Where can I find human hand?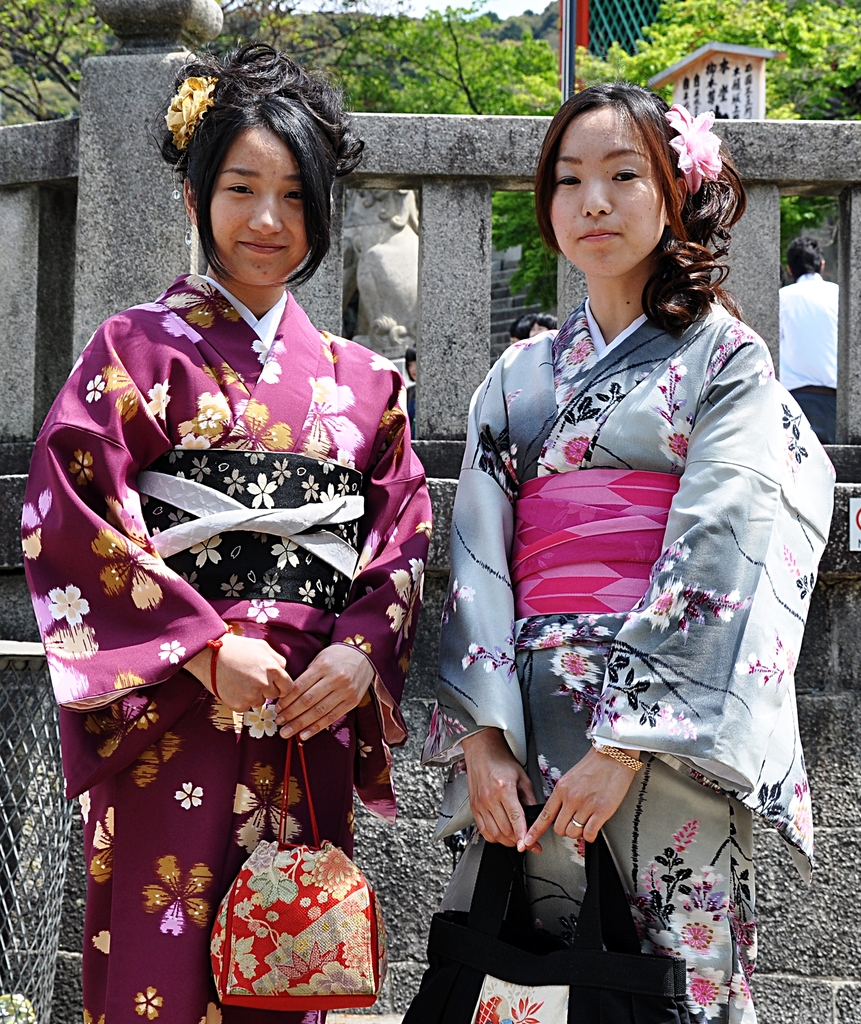
You can find it at bbox=[519, 743, 638, 851].
